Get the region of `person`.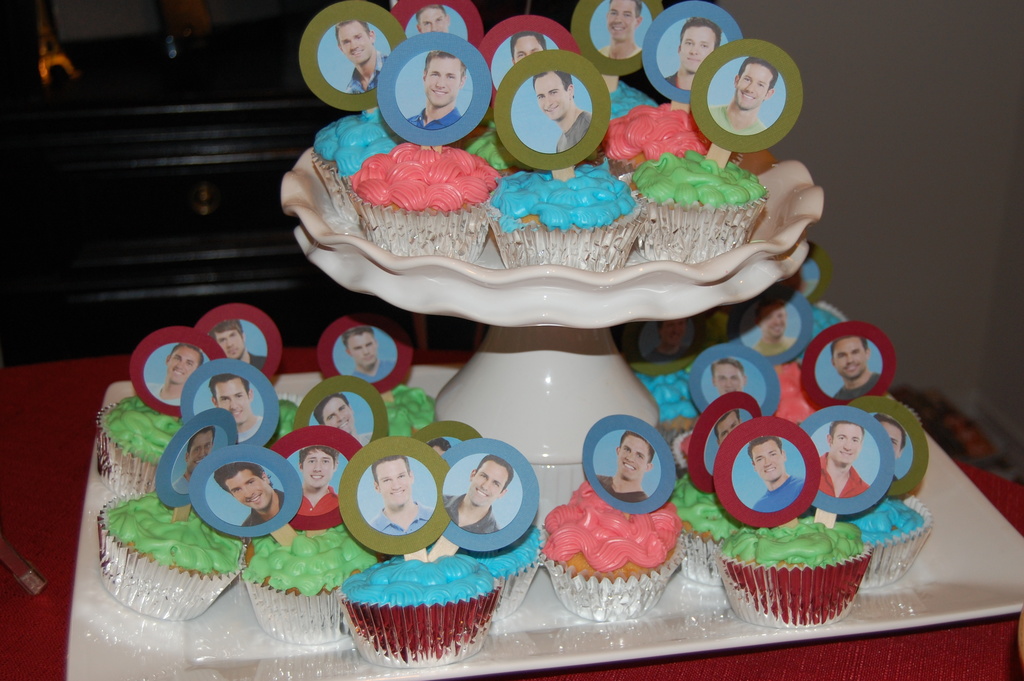
<bbox>532, 70, 592, 153</bbox>.
